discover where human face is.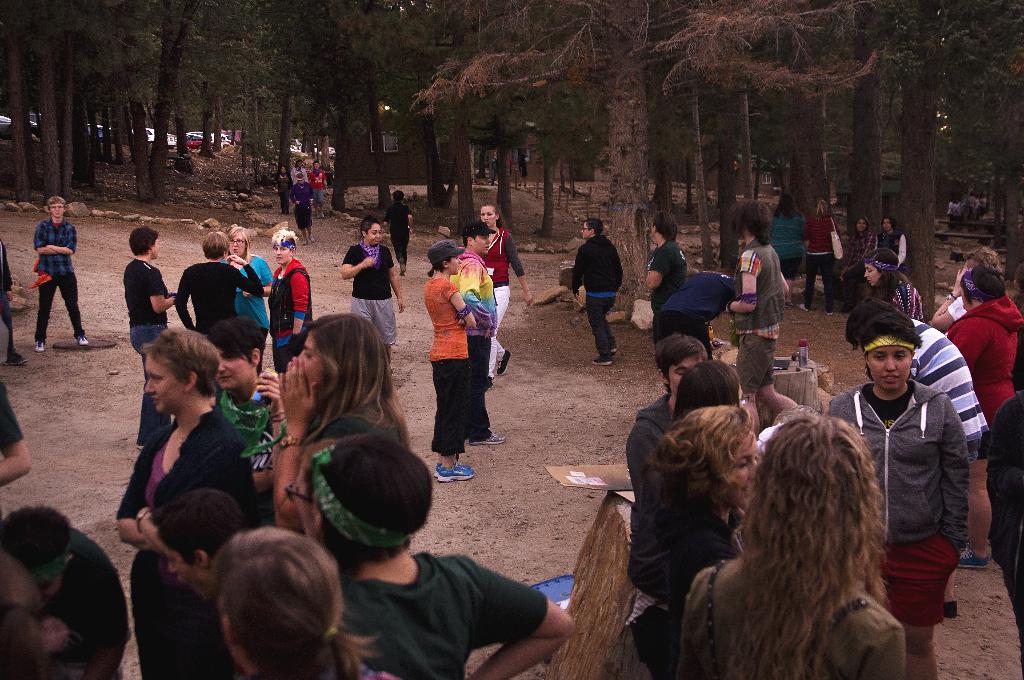
Discovered at l=439, t=252, r=463, b=270.
